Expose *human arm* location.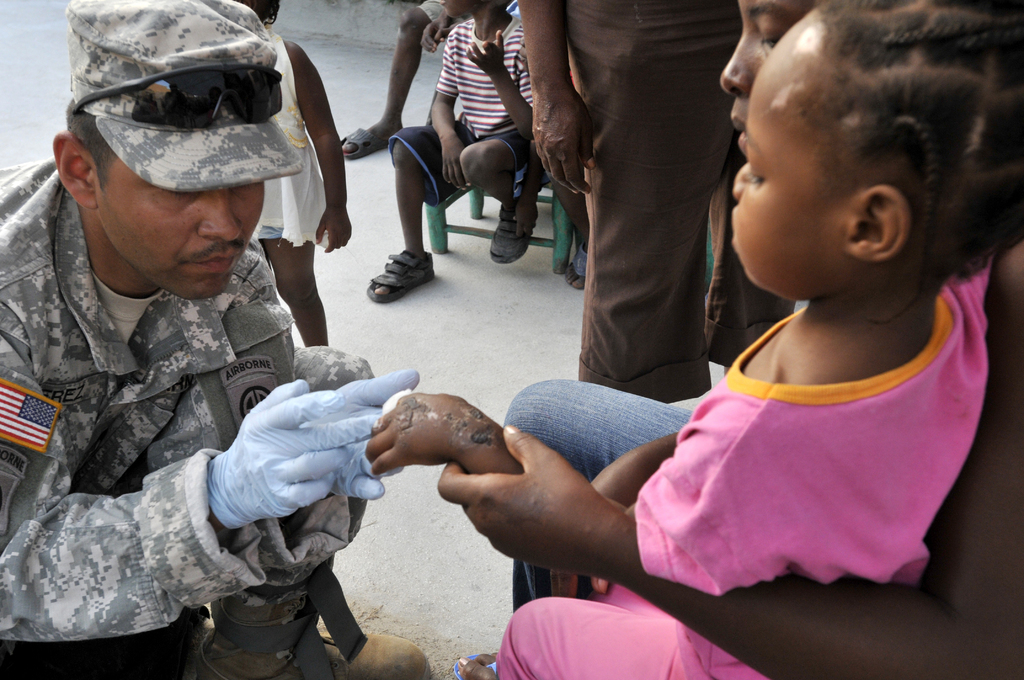
Exposed at {"left": 235, "top": 249, "right": 417, "bottom": 588}.
